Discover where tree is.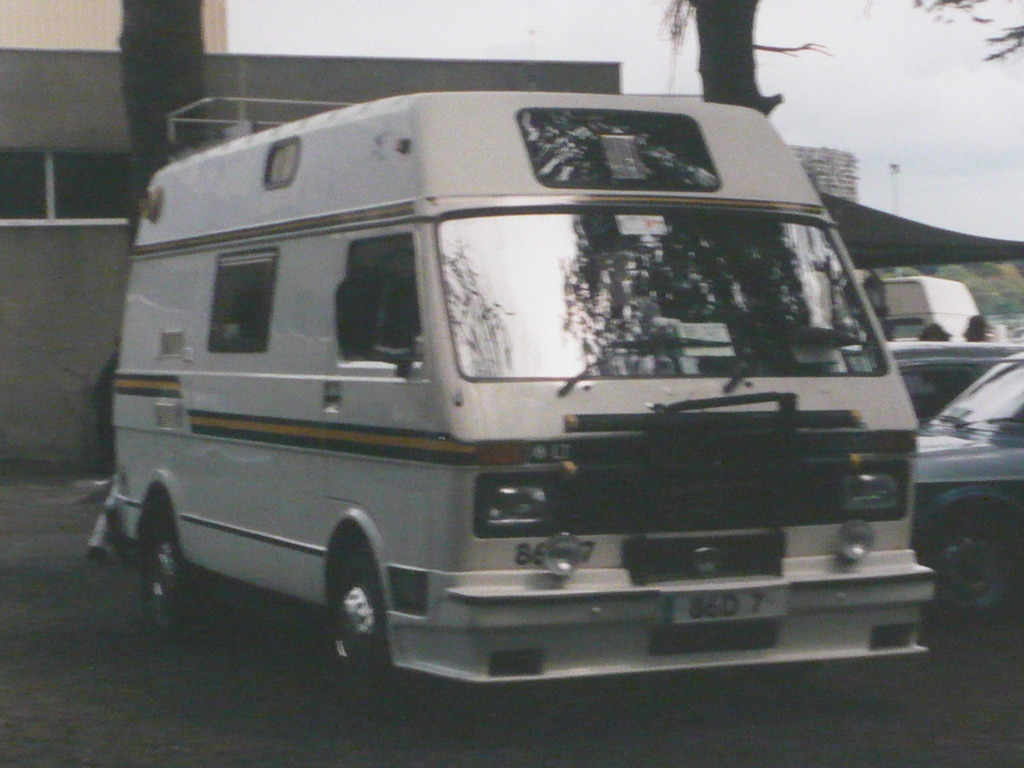
Discovered at left=118, top=0, right=202, bottom=181.
